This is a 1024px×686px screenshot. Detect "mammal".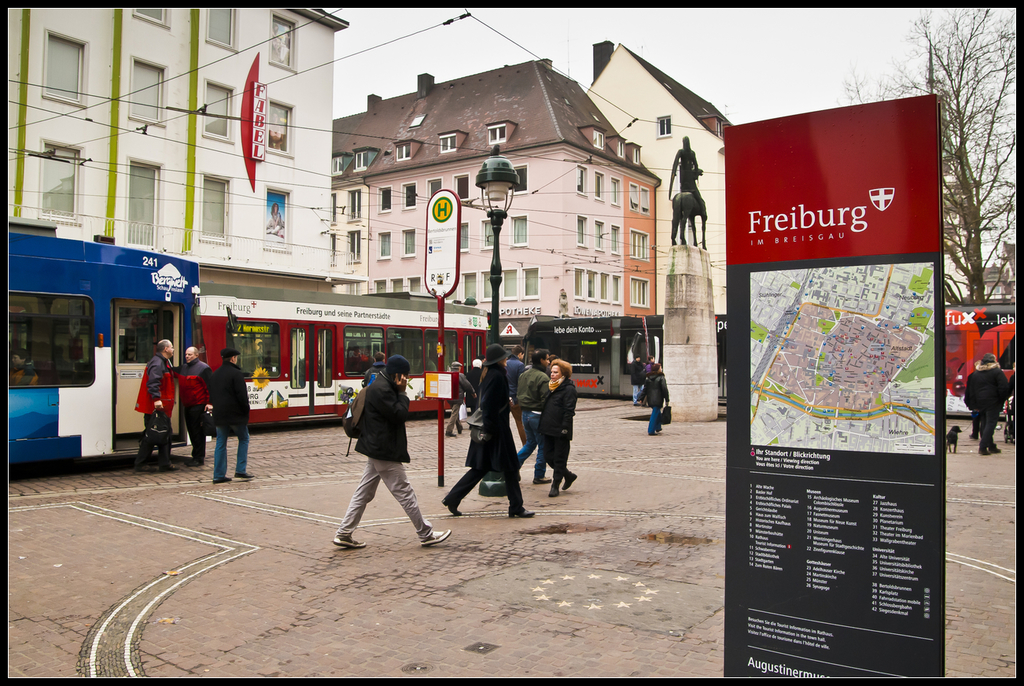
<box>639,360,657,381</box>.
